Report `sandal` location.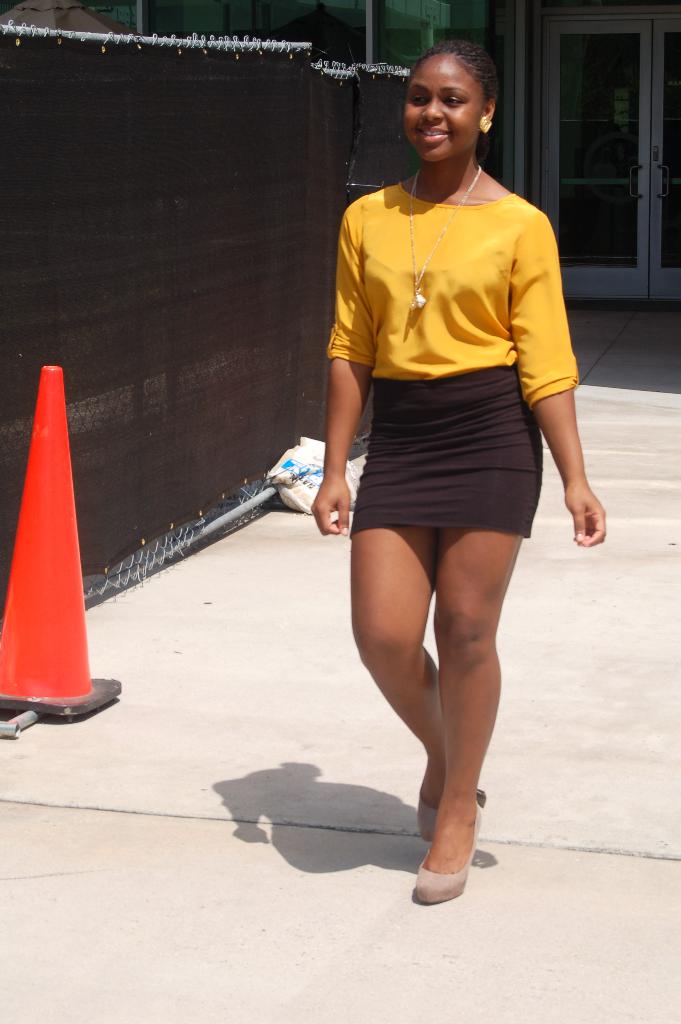
Report: select_region(417, 812, 480, 900).
